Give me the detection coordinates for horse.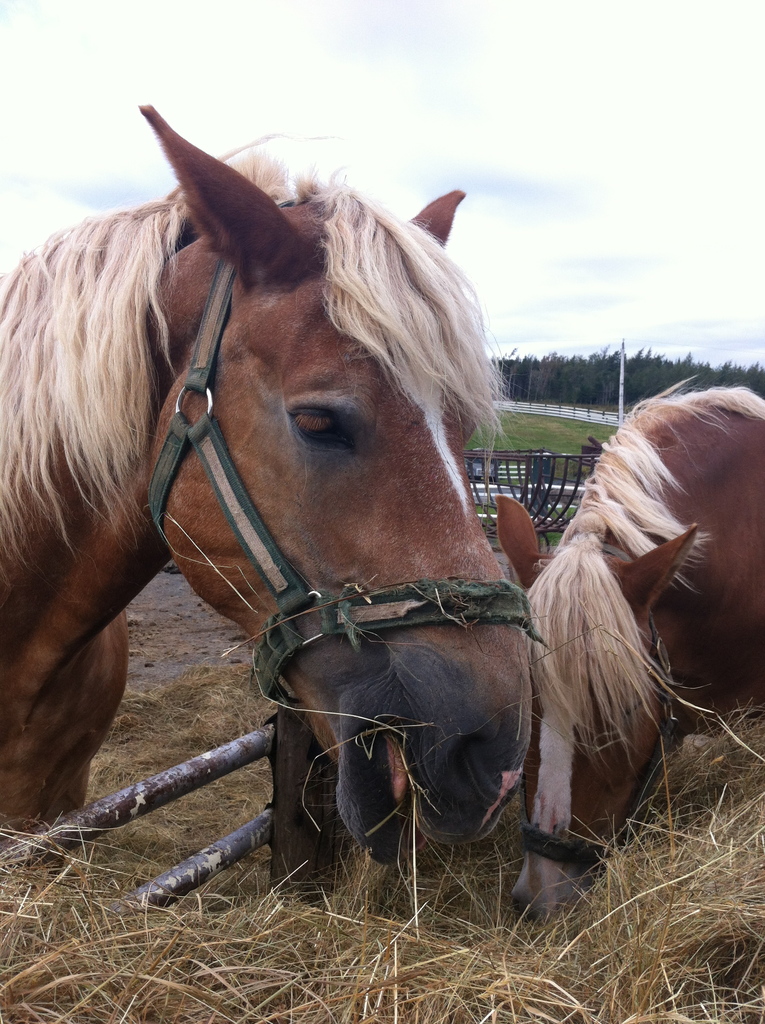
[494, 372, 764, 923].
